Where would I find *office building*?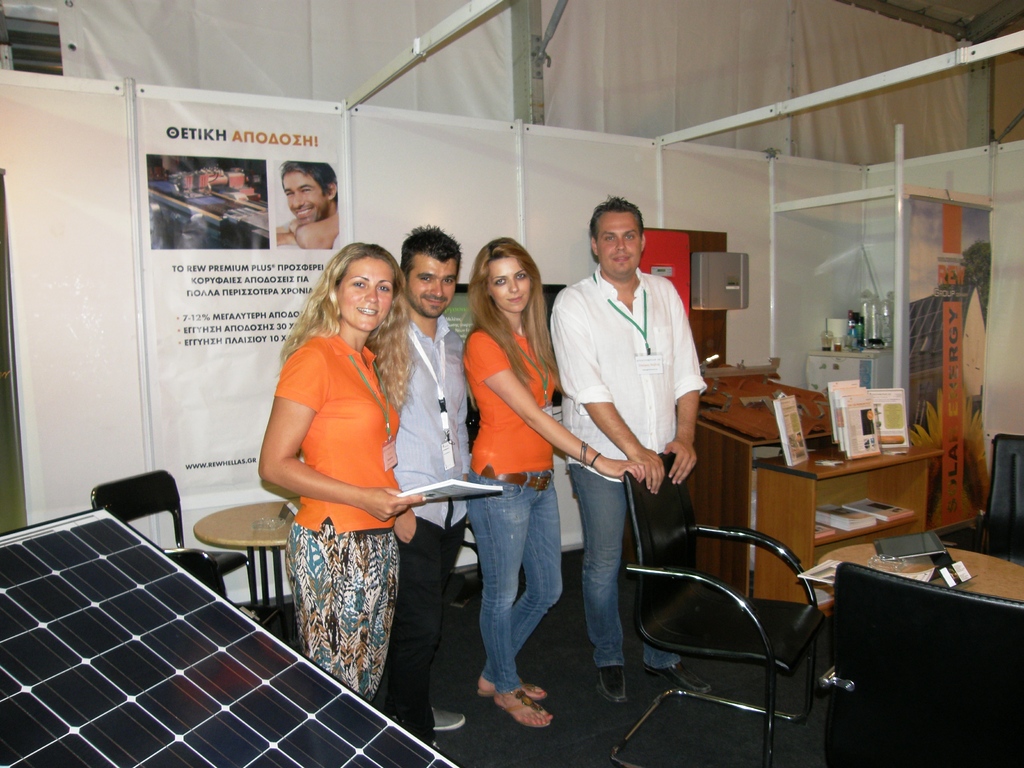
At x1=38 y1=35 x2=1004 y2=767.
